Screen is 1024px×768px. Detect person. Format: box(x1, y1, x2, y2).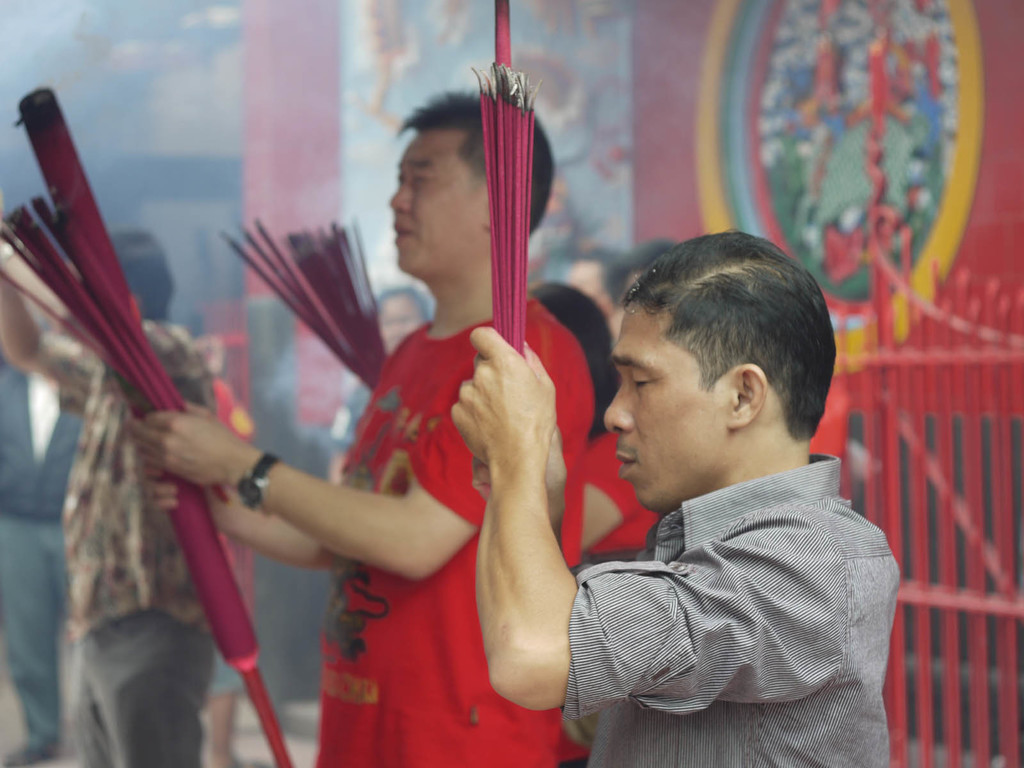
box(129, 82, 593, 767).
